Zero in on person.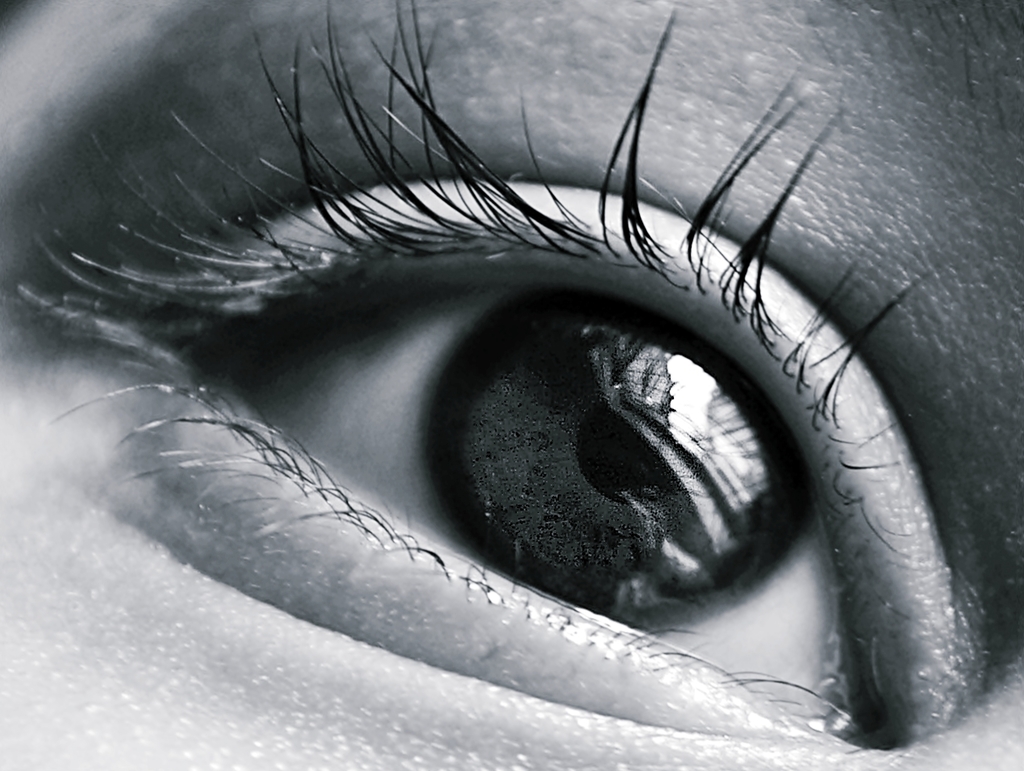
Zeroed in: Rect(0, 0, 1023, 770).
